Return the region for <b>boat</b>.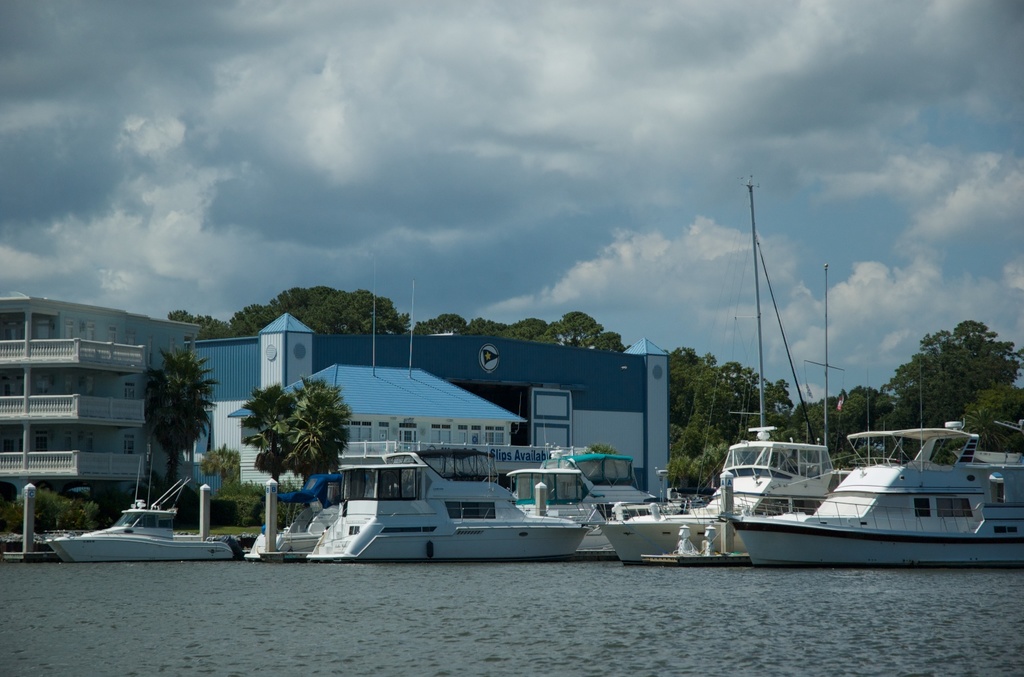
box=[271, 474, 341, 544].
